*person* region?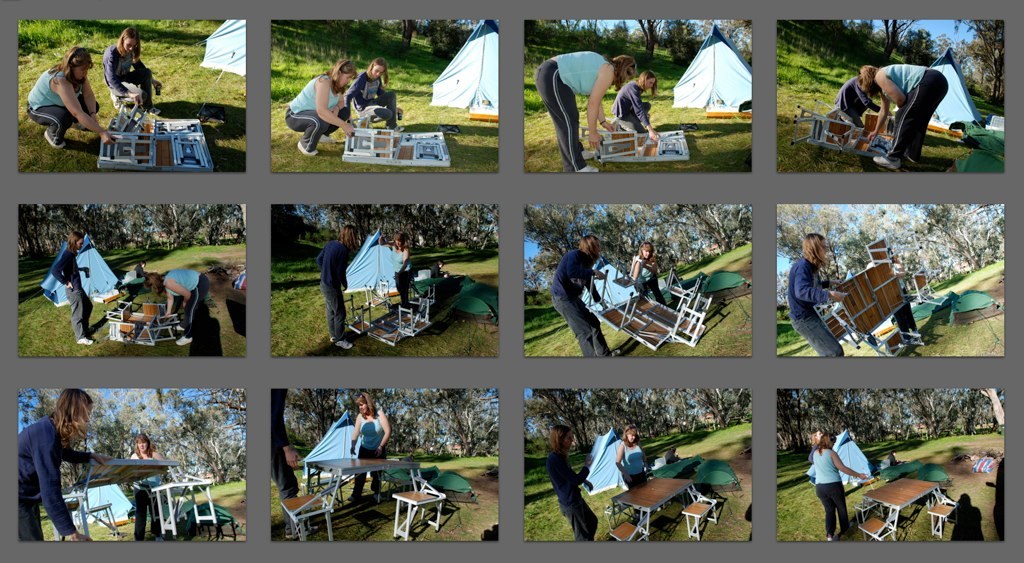
<region>132, 430, 176, 546</region>
